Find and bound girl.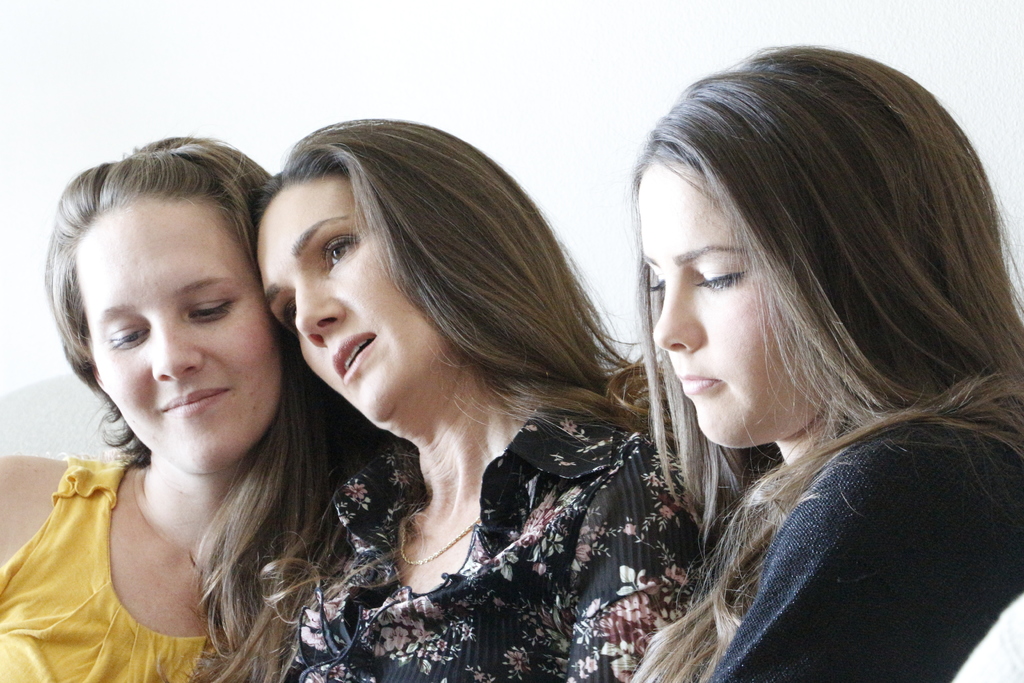
Bound: left=620, top=37, right=1020, bottom=682.
